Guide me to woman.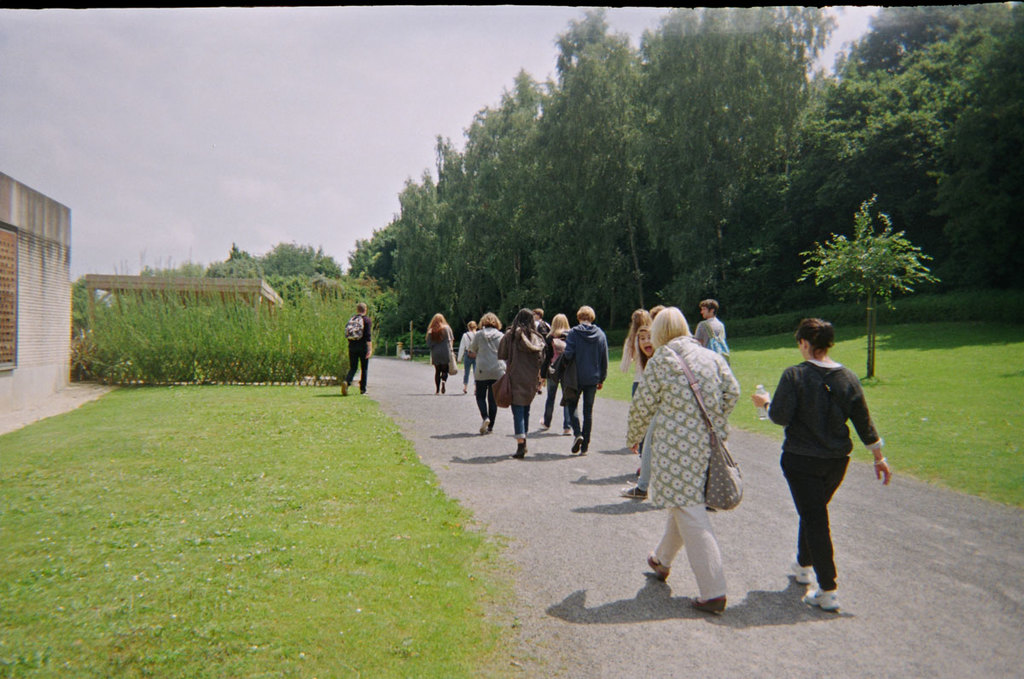
Guidance: bbox=(456, 318, 480, 395).
